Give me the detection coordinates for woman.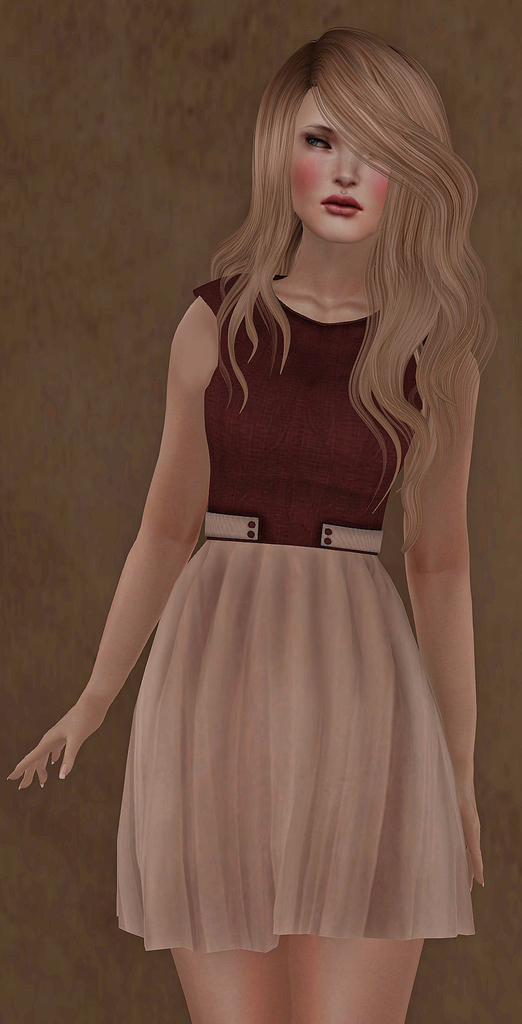
[left=42, top=35, right=513, bottom=925].
